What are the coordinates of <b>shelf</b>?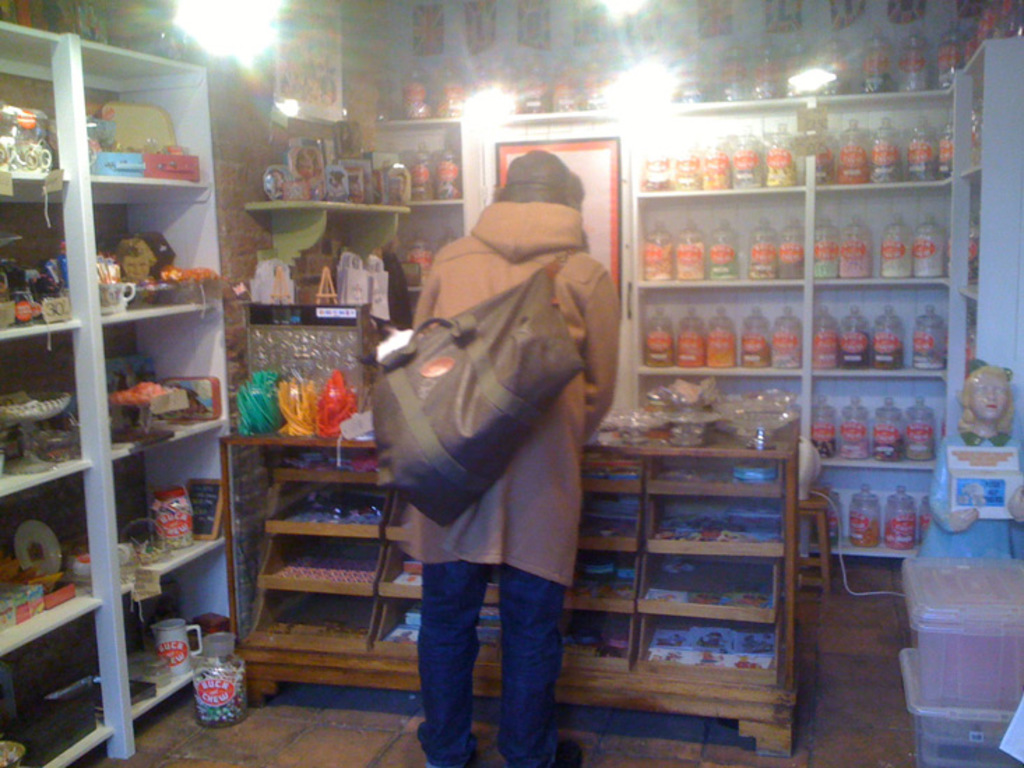
pyautogui.locateOnScreen(562, 606, 652, 673).
